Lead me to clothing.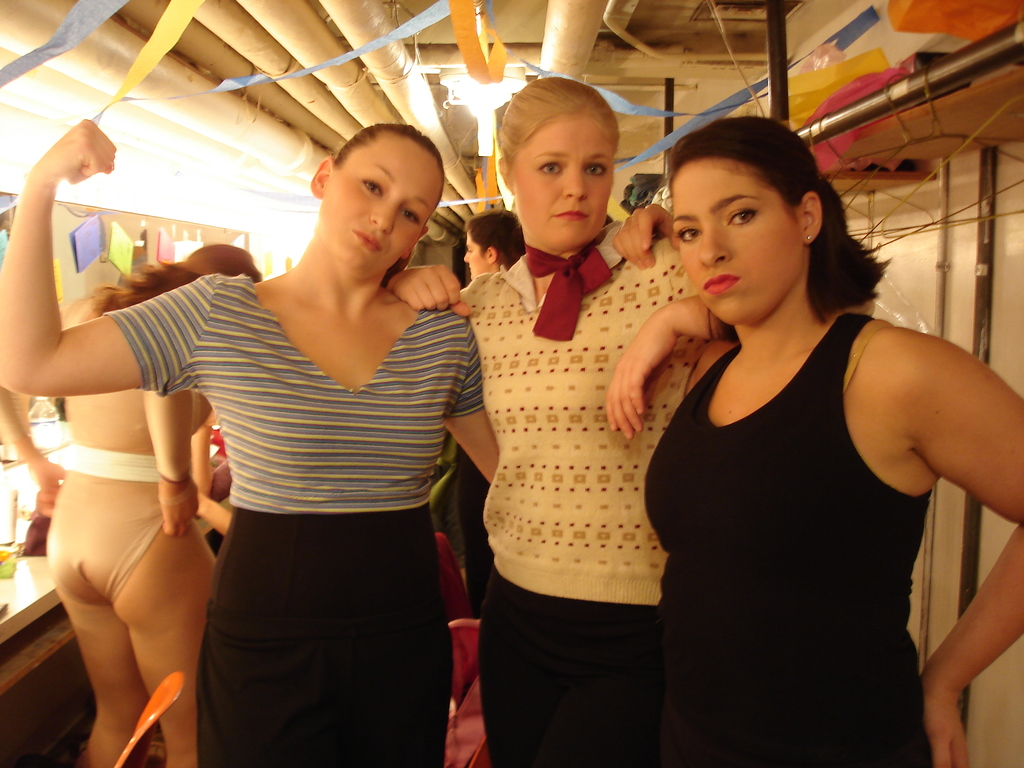
Lead to box(33, 285, 187, 623).
